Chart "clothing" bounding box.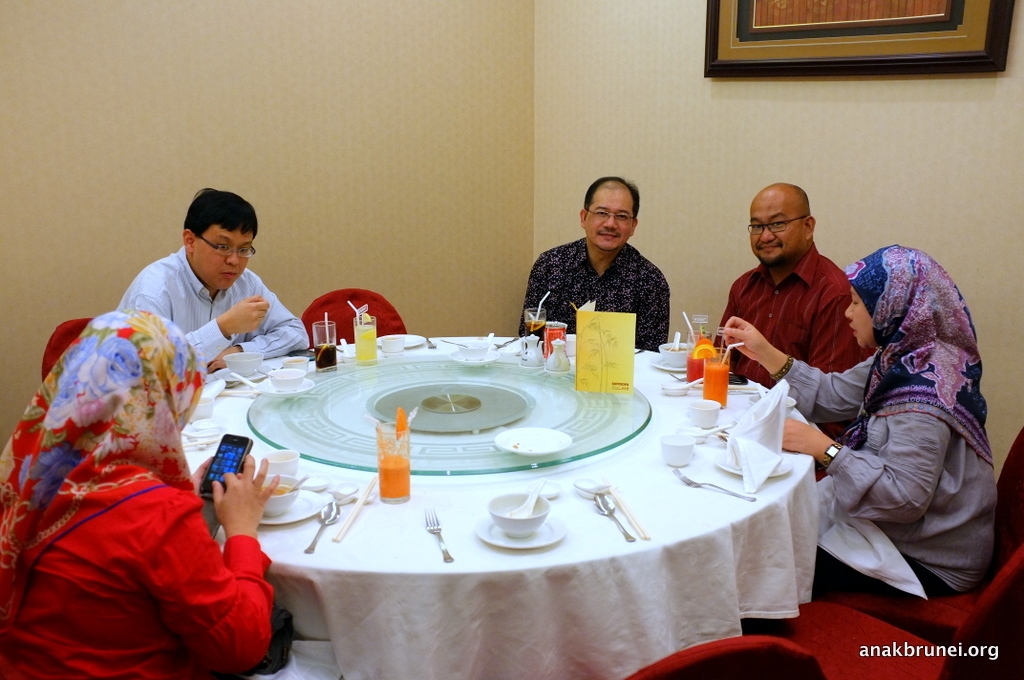
Charted: (x1=526, y1=230, x2=672, y2=354).
